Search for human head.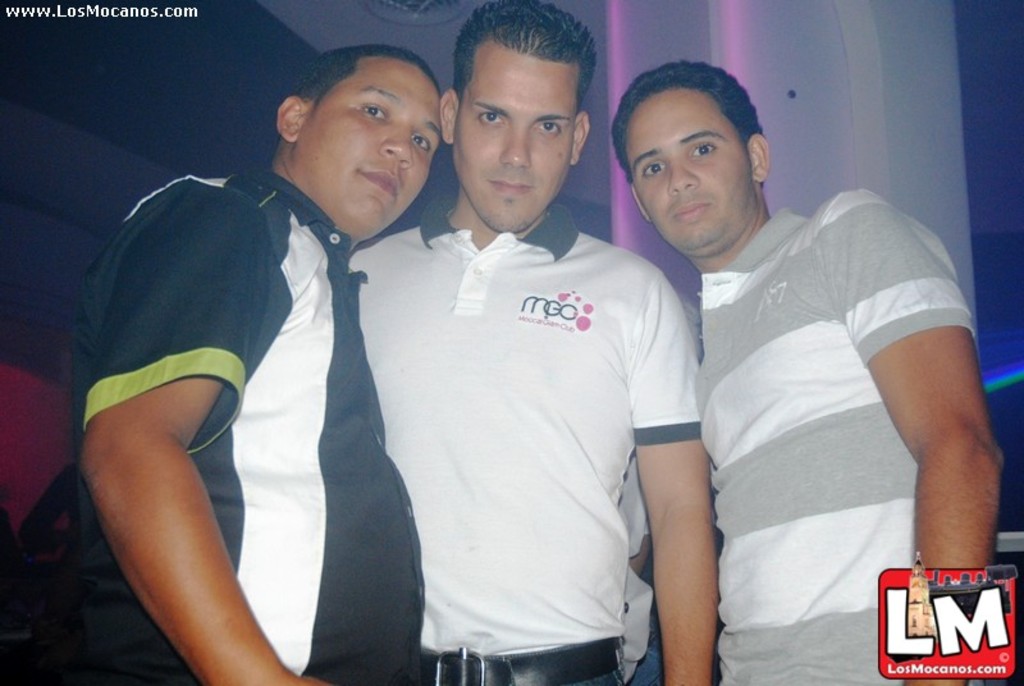
Found at [609, 60, 771, 262].
